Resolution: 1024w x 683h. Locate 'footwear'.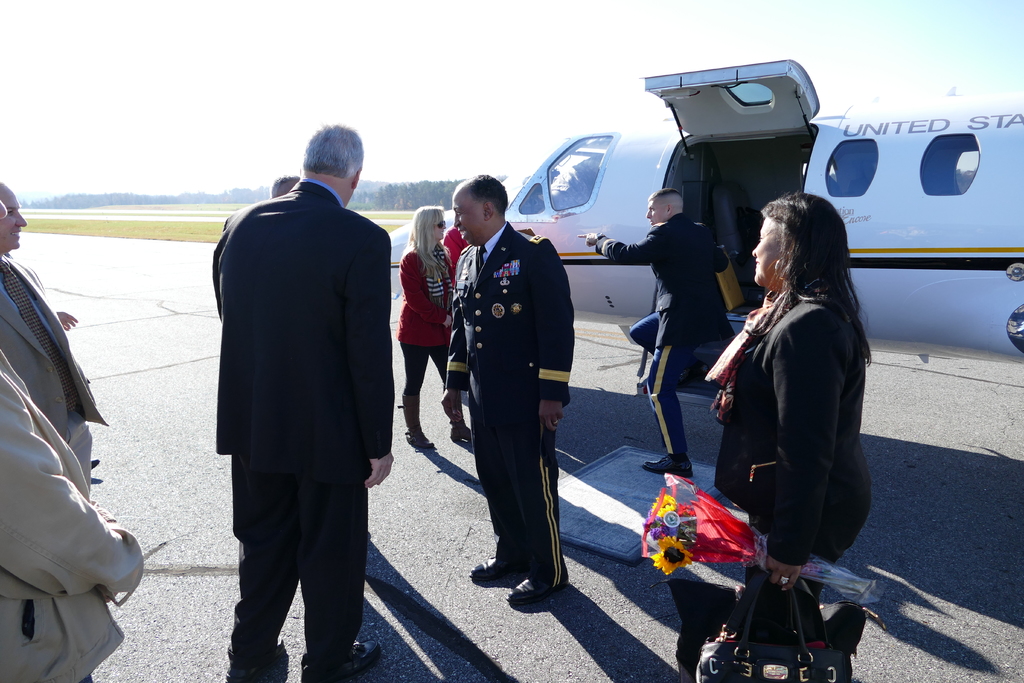
pyautogui.locateOnScreen(509, 567, 573, 605).
